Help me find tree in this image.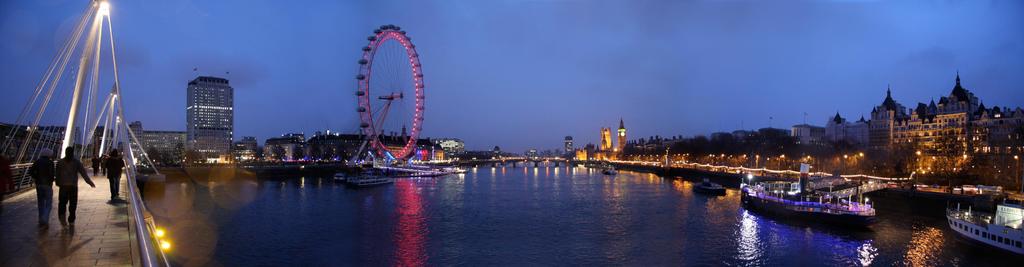
Found it: (left=292, top=140, right=305, bottom=160).
